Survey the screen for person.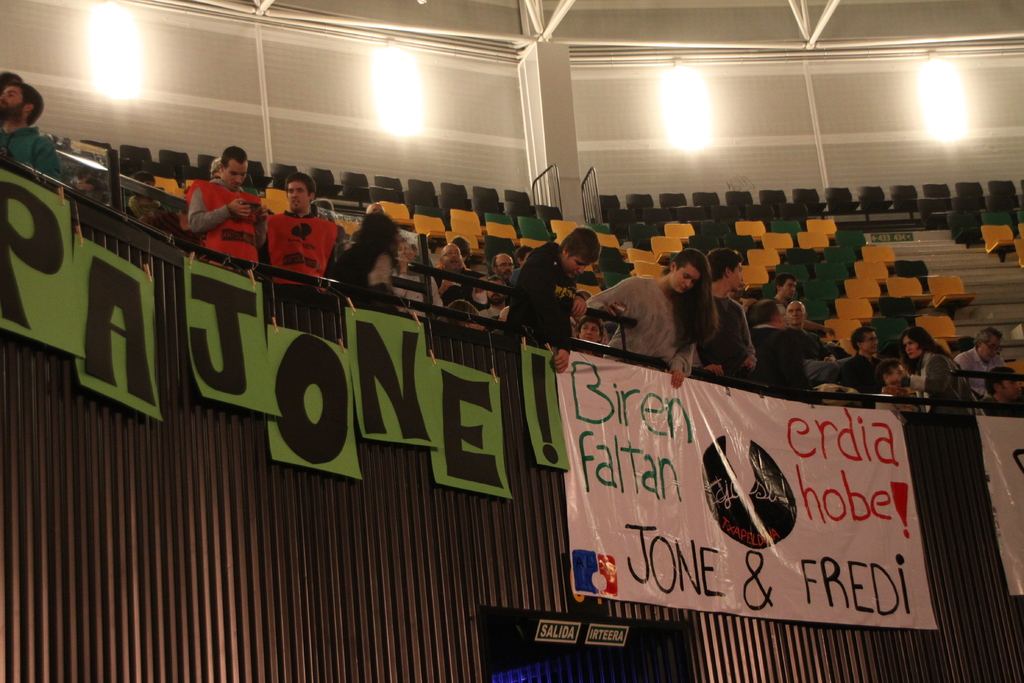
Survey found: detection(976, 366, 1023, 411).
